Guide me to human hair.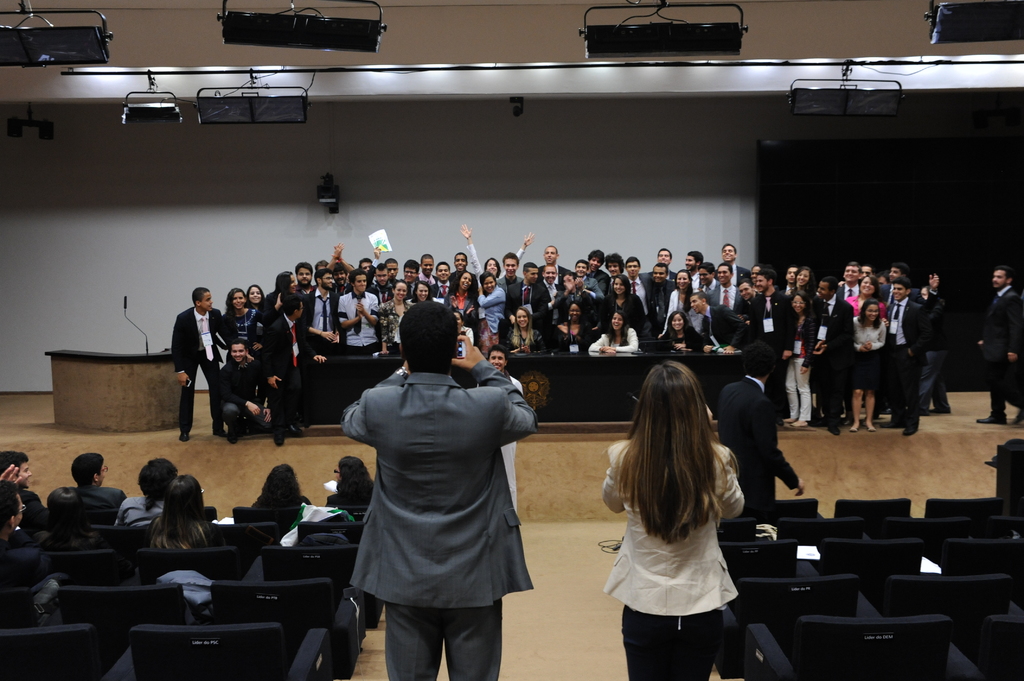
Guidance: pyautogui.locateOnScreen(993, 262, 1019, 280).
